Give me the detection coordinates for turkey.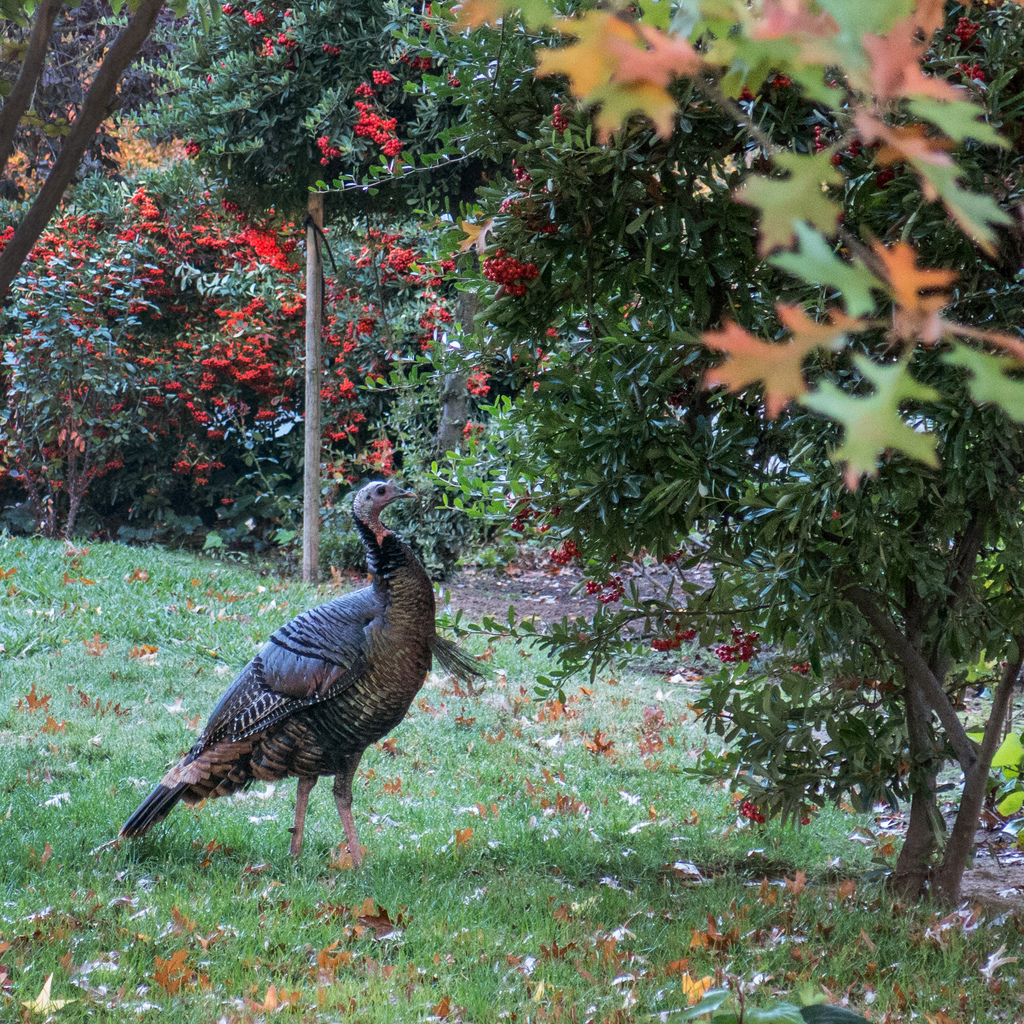
BBox(118, 478, 495, 868).
